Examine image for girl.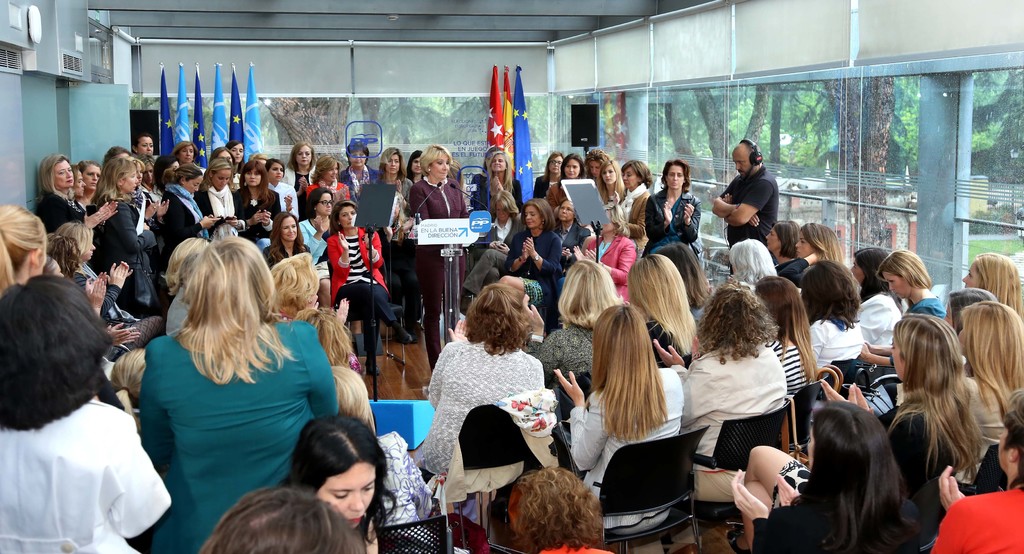
Examination result: [x1=589, y1=159, x2=627, y2=217].
